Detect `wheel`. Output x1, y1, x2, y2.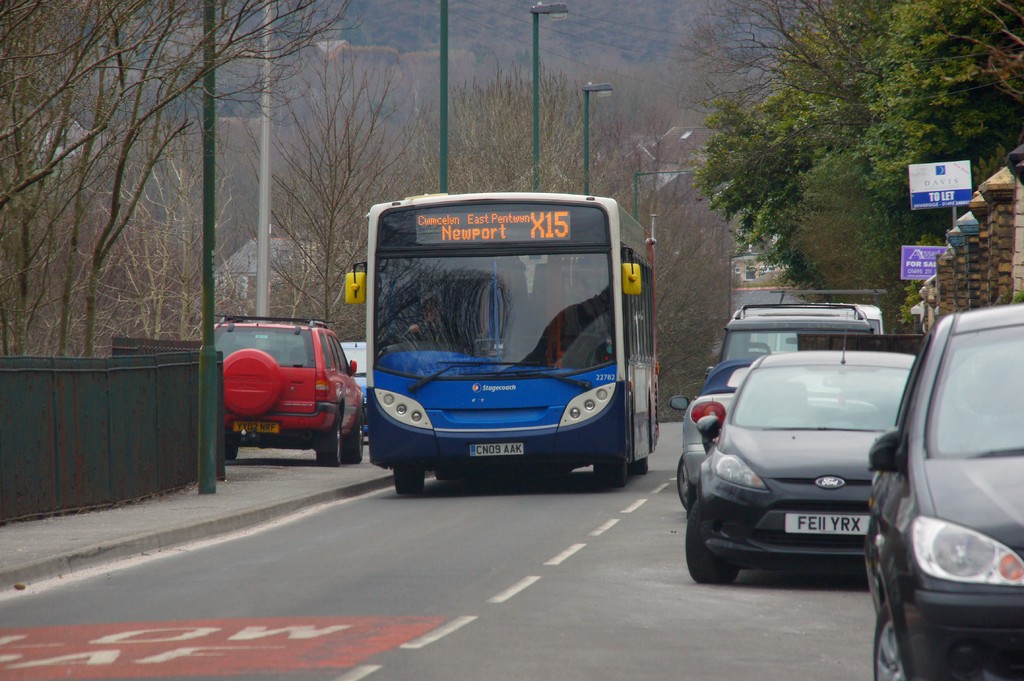
867, 607, 908, 680.
